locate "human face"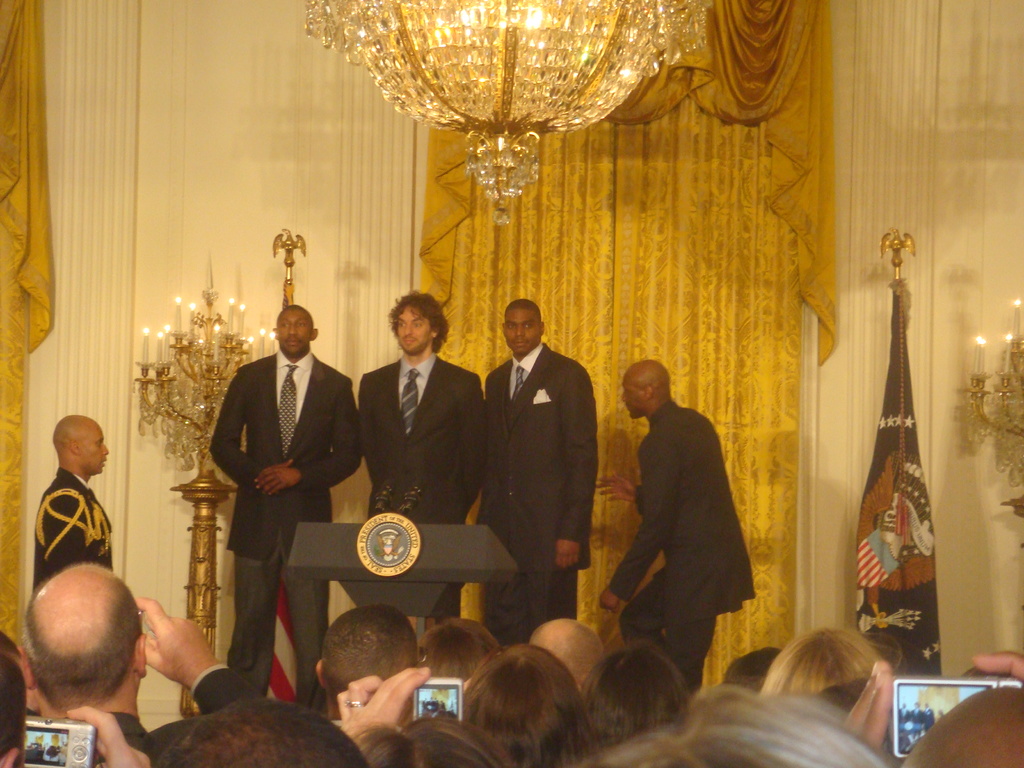
504,307,541,357
